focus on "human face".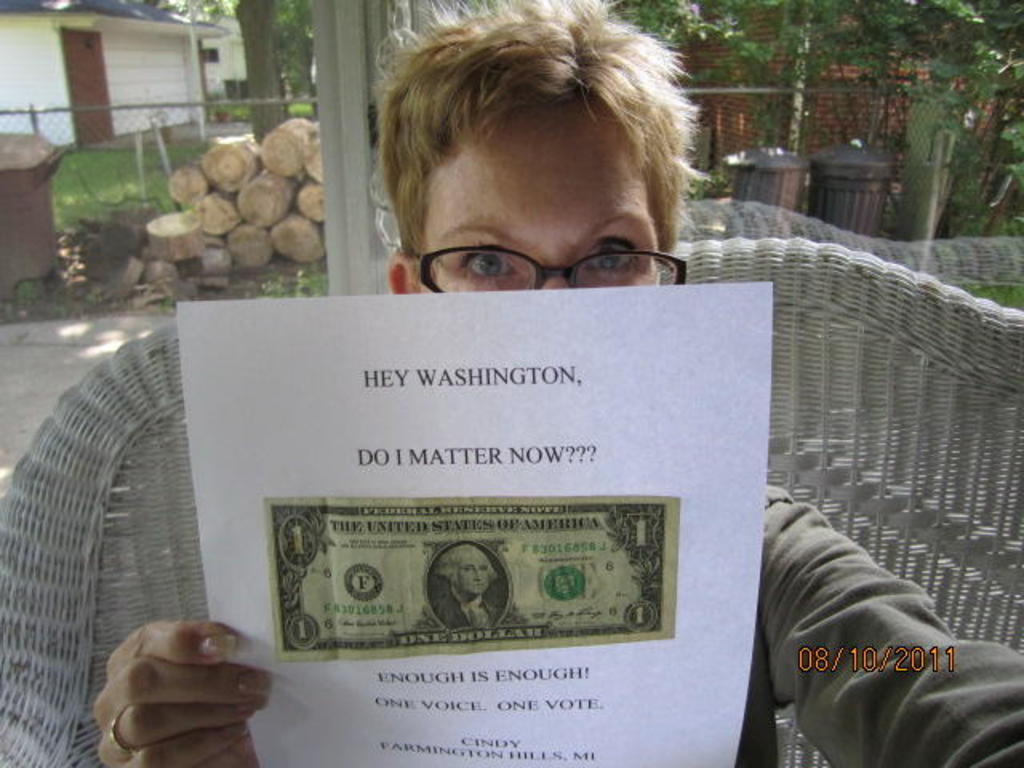
Focused at l=414, t=99, r=659, b=294.
